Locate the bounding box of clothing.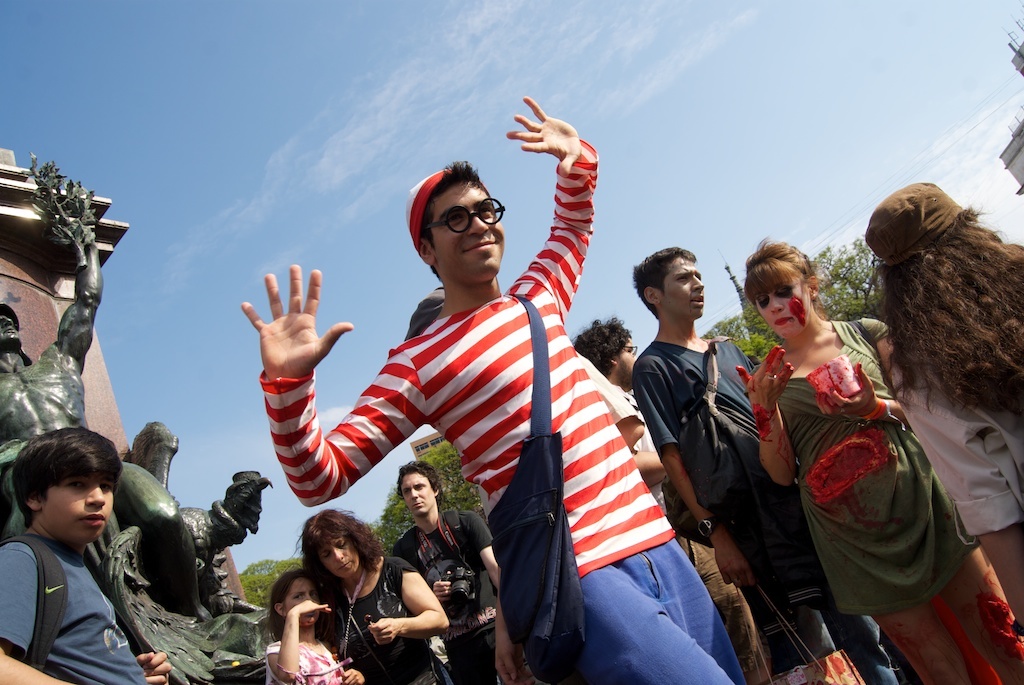
Bounding box: (x1=877, y1=329, x2=1023, y2=544).
